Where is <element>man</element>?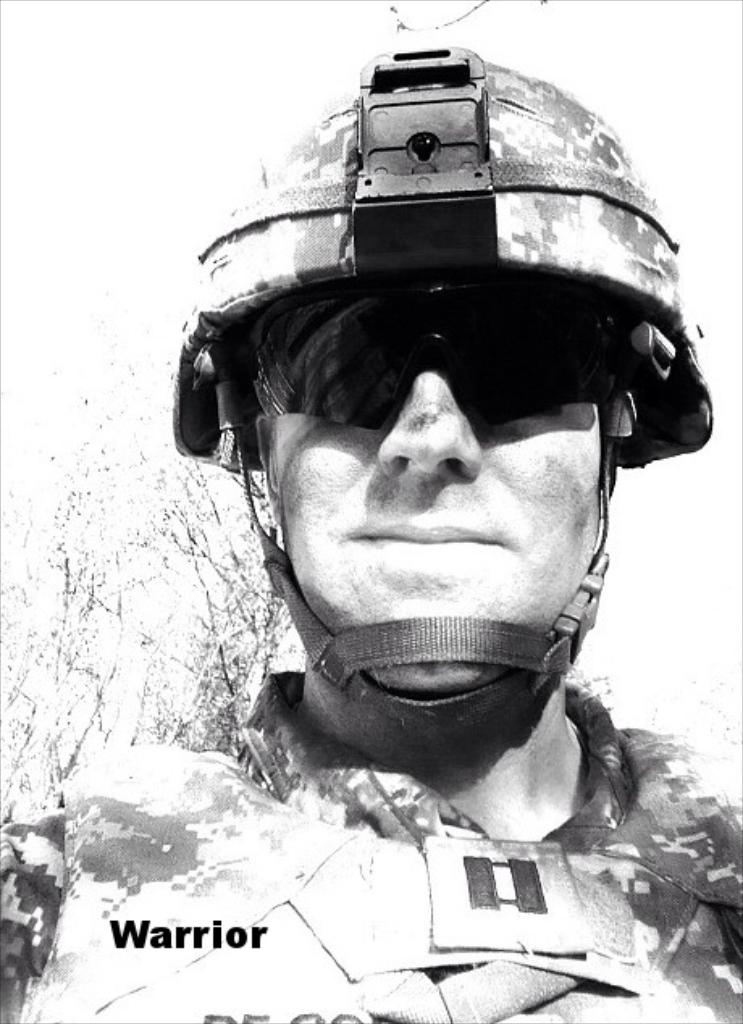
select_region(155, 61, 742, 946).
